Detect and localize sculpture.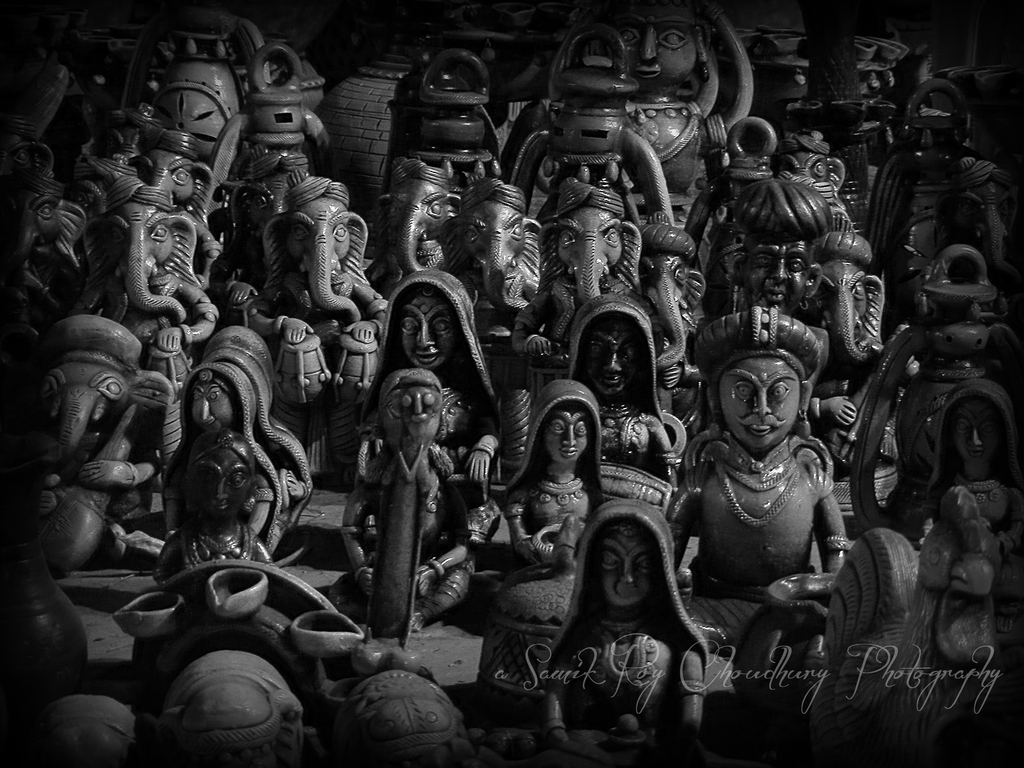
Localized at bbox=(355, 369, 465, 614).
